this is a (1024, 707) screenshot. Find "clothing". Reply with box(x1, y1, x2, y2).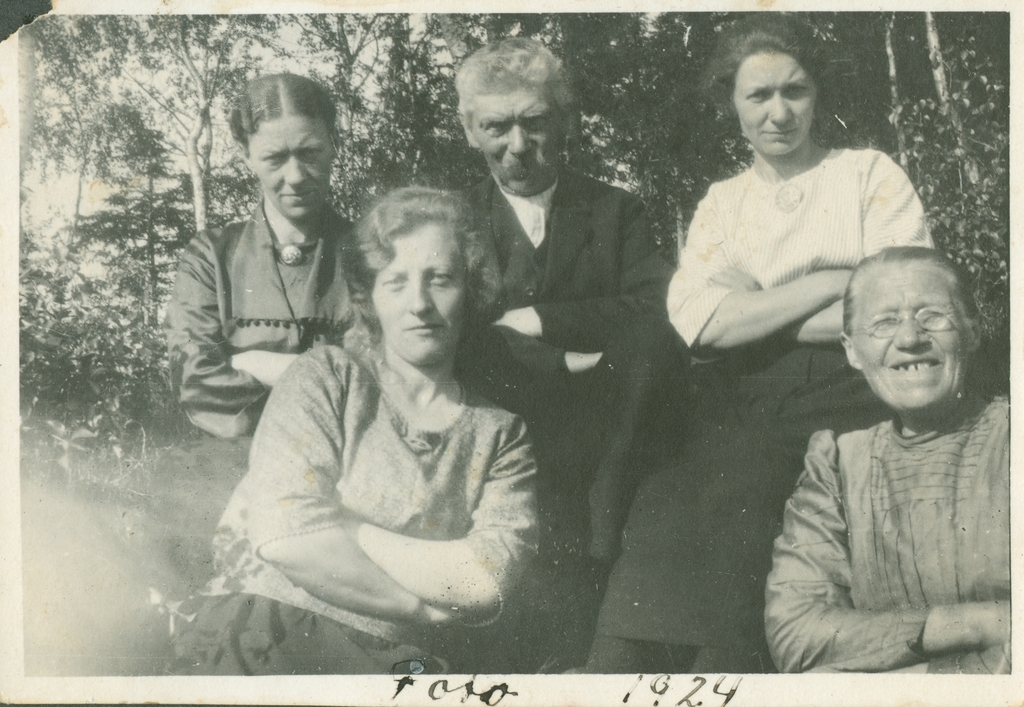
box(156, 331, 519, 678).
